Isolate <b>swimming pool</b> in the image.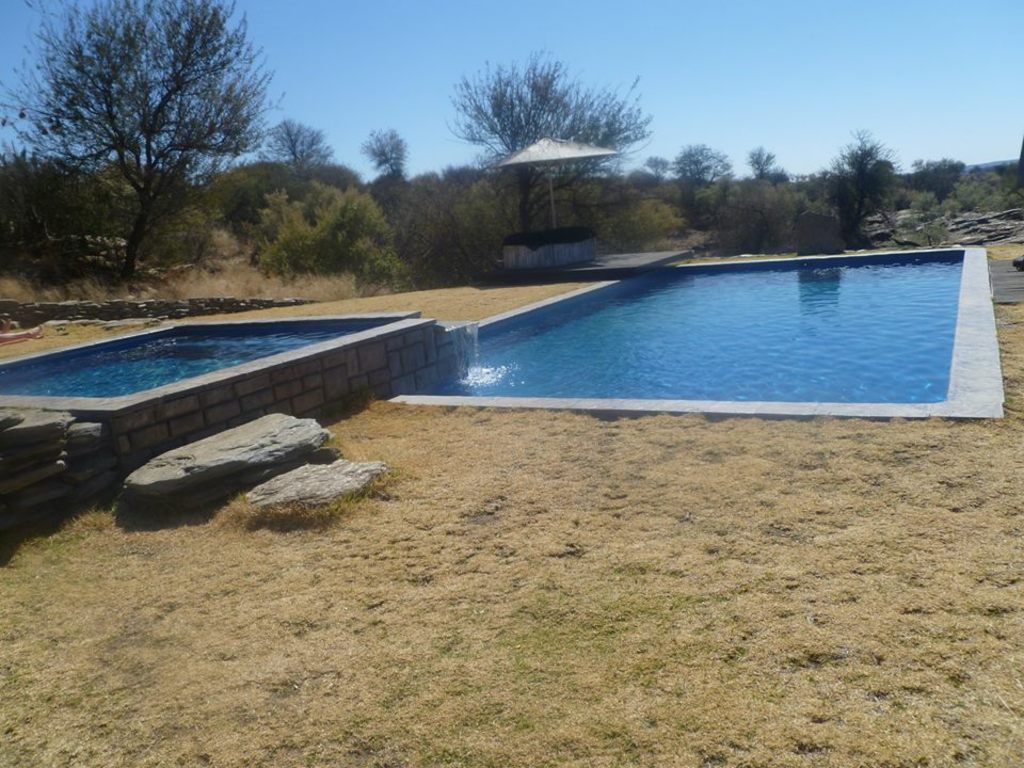
Isolated region: locate(31, 265, 994, 469).
